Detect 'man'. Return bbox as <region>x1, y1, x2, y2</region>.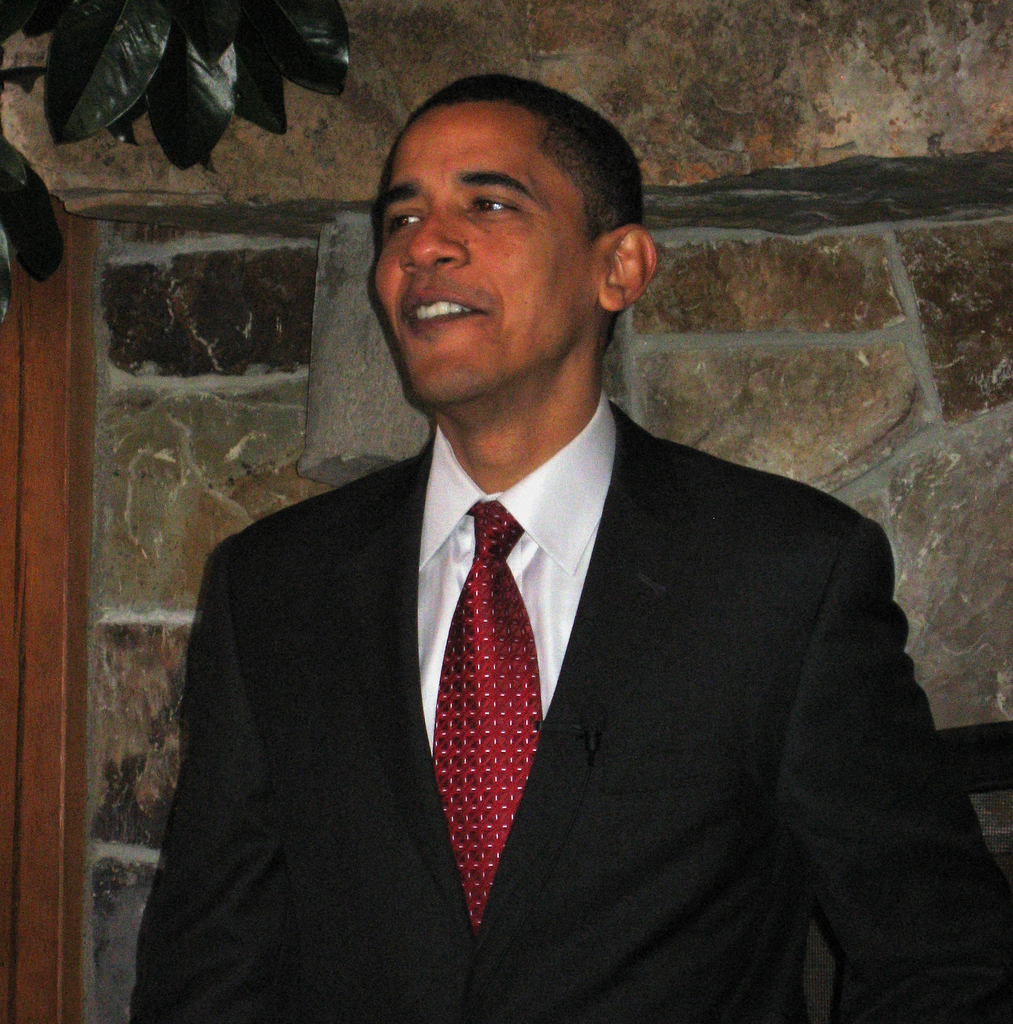
<region>126, 96, 950, 1011</region>.
